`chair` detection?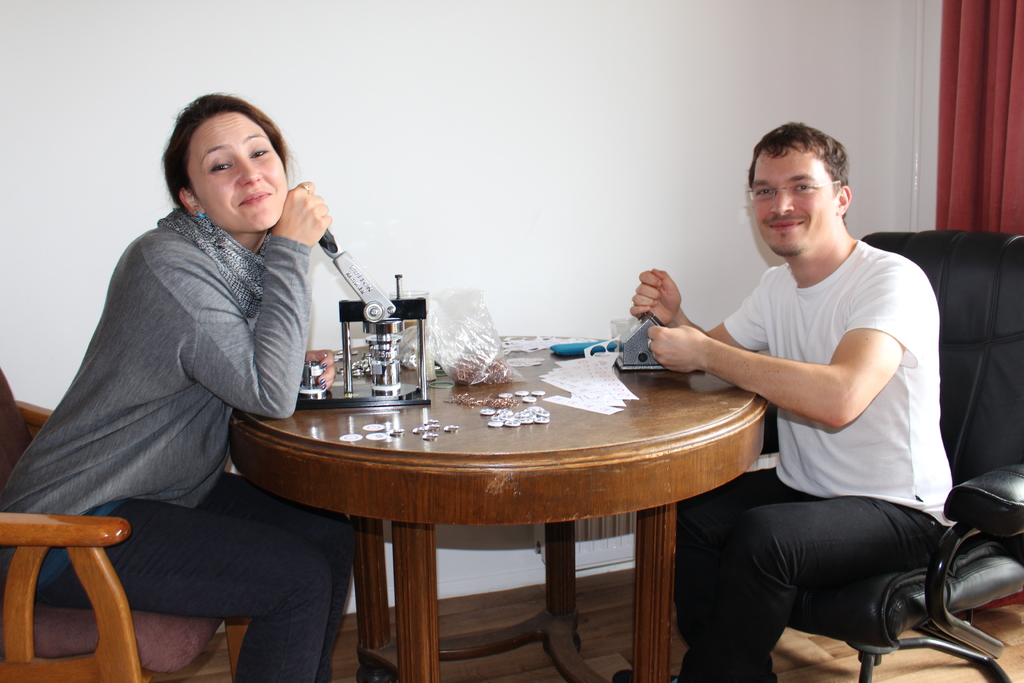
(781, 227, 1021, 682)
